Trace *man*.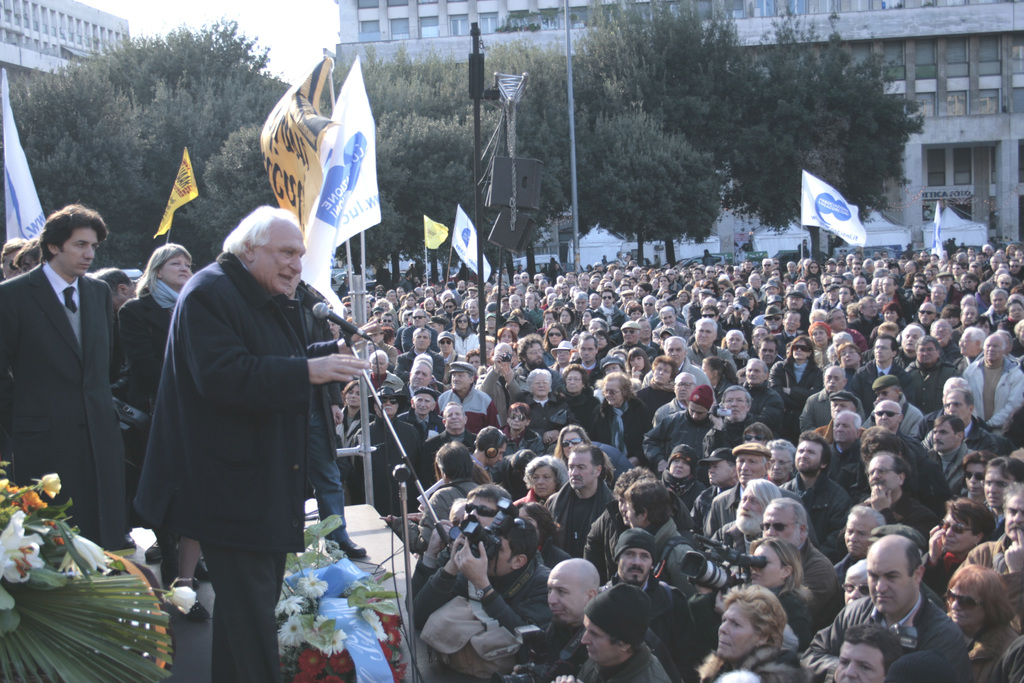
Traced to bbox(890, 328, 924, 365).
